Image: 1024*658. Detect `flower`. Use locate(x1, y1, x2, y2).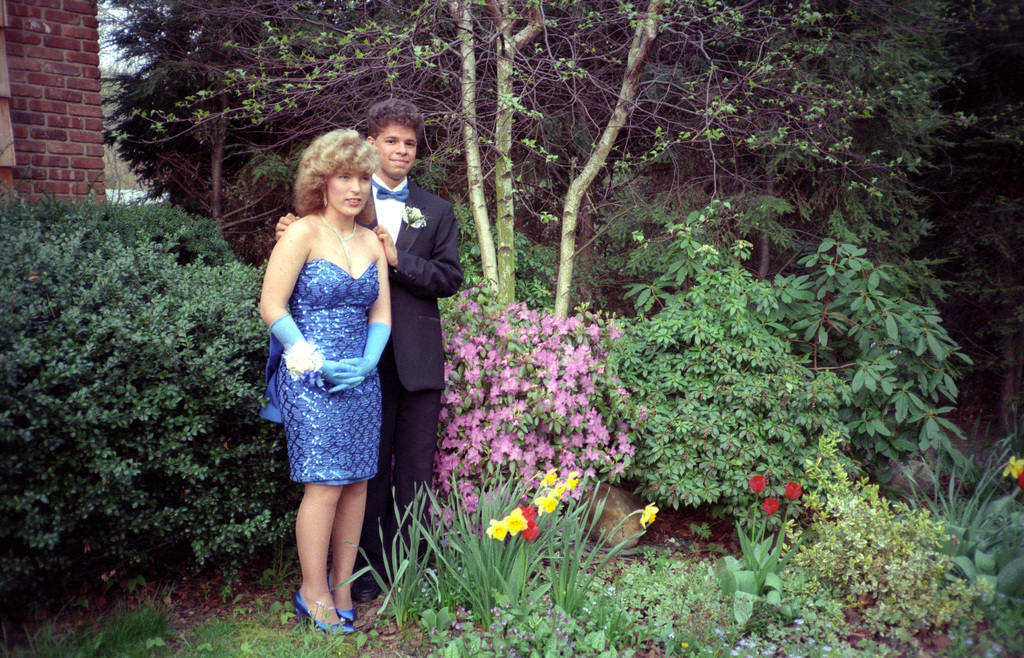
locate(485, 518, 509, 545).
